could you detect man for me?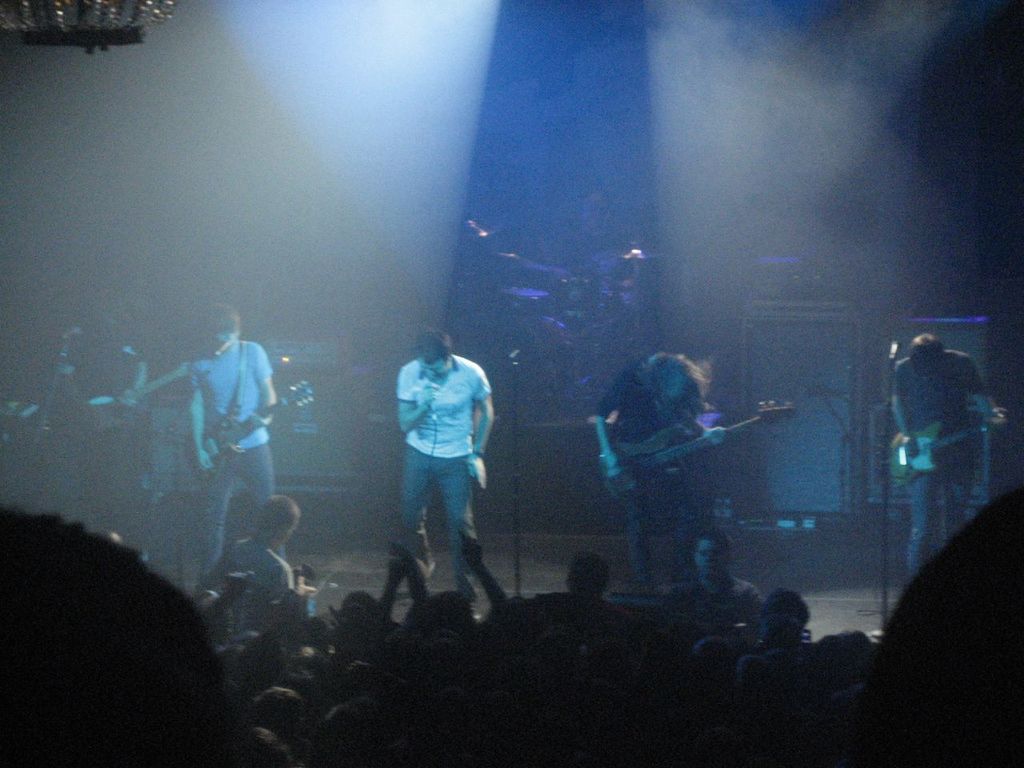
Detection result: bbox=(550, 556, 626, 626).
